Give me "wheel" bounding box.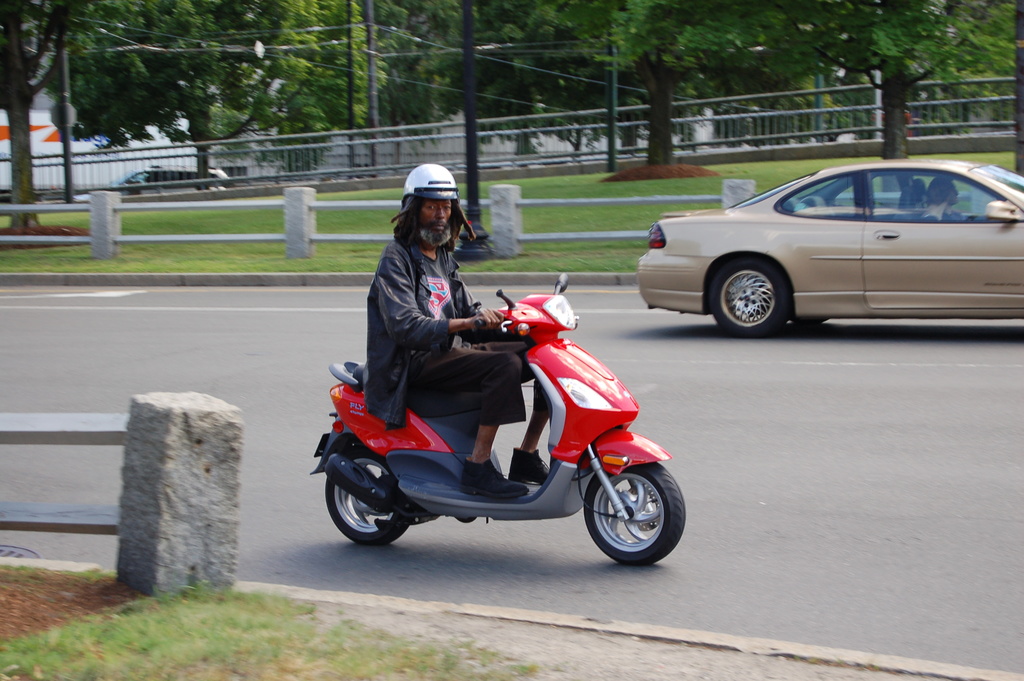
(x1=586, y1=466, x2=689, y2=564).
